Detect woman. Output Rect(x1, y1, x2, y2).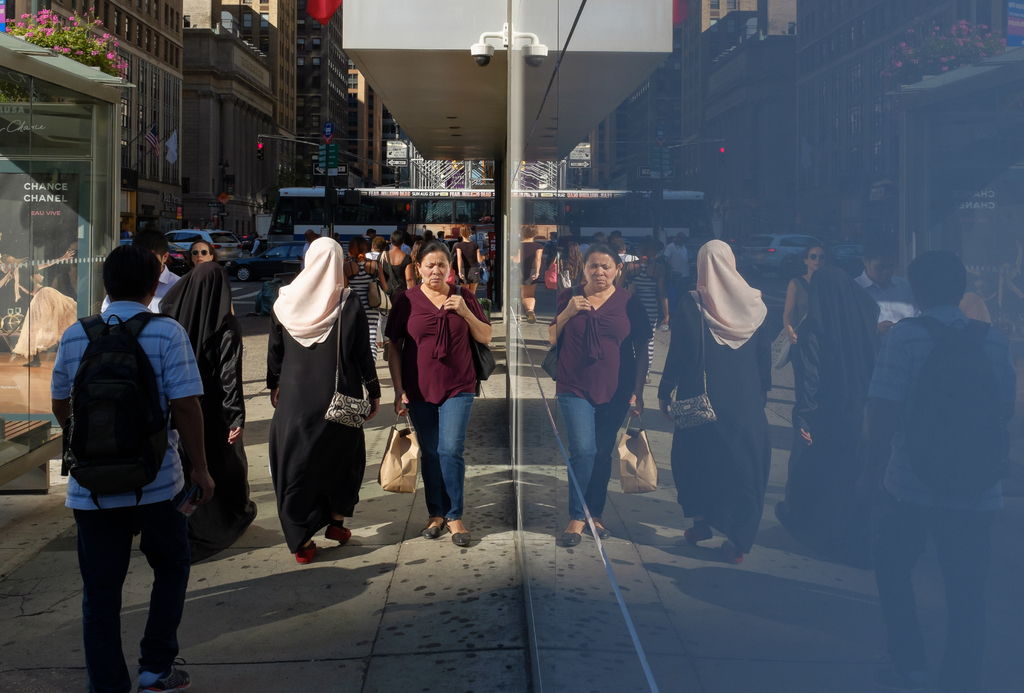
Rect(158, 264, 257, 563).
